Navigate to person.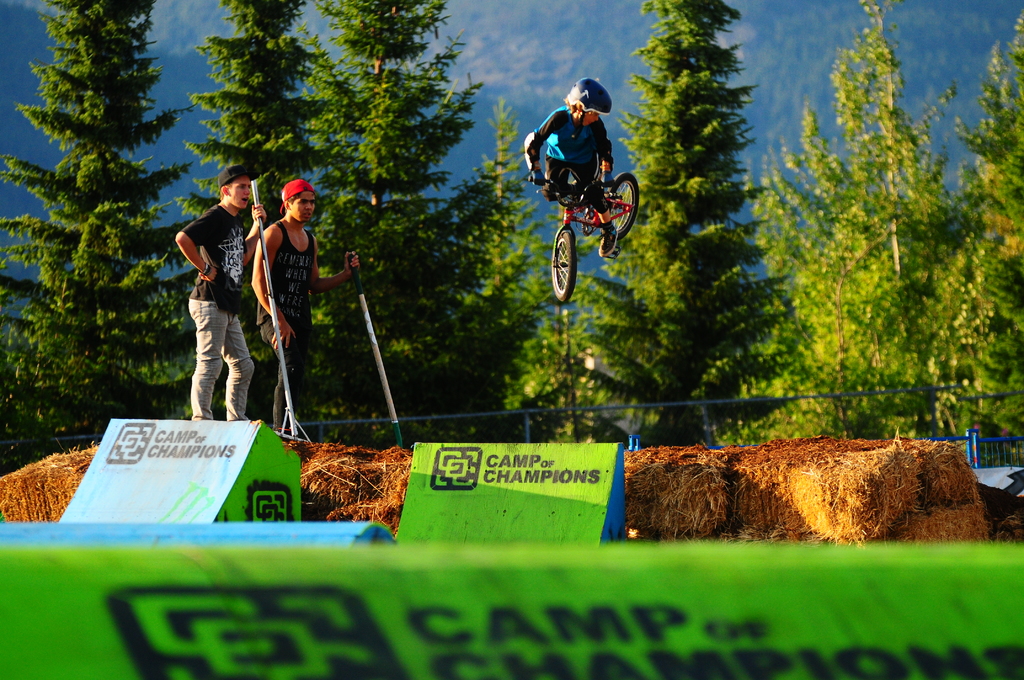
Navigation target: {"left": 522, "top": 79, "right": 620, "bottom": 258}.
